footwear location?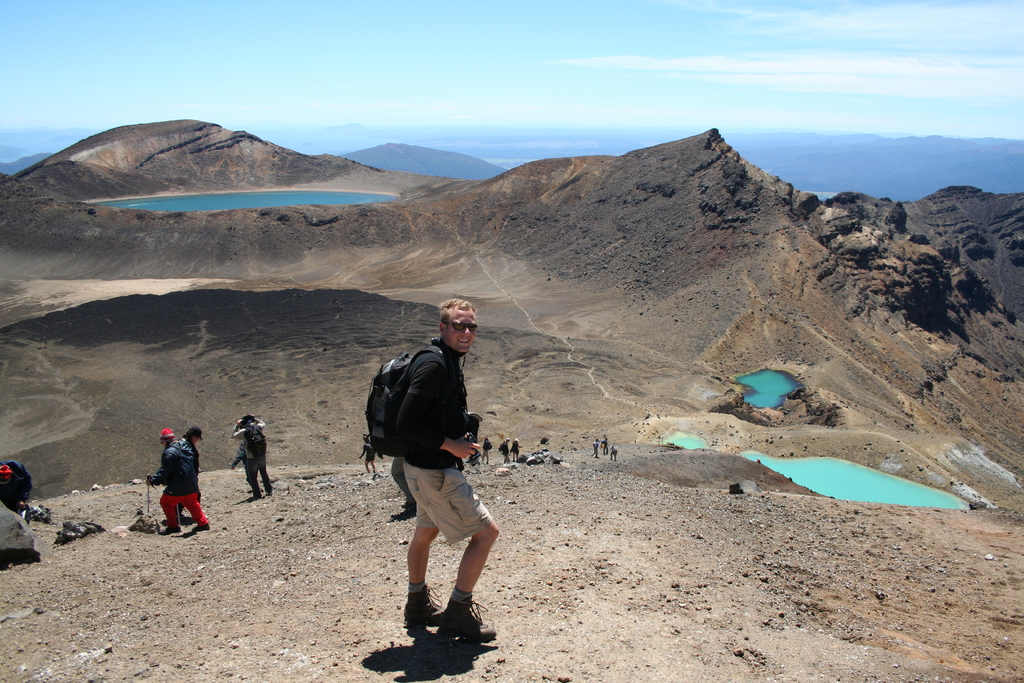
box(158, 523, 181, 537)
